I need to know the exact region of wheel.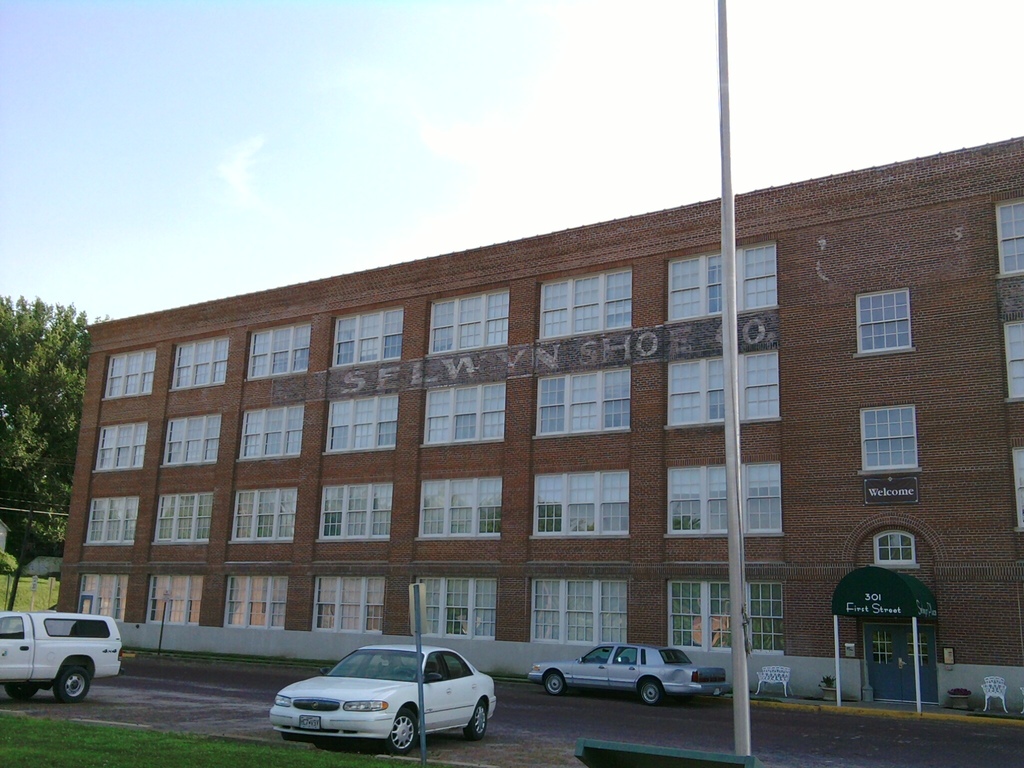
Region: Rect(639, 673, 662, 708).
